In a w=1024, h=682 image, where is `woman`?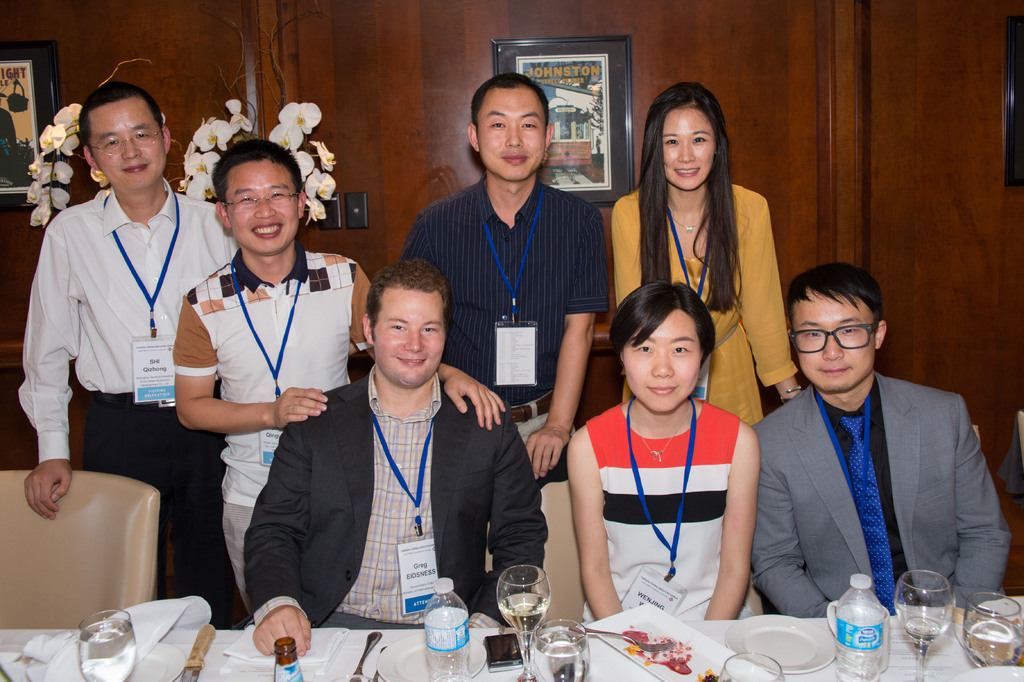
(left=566, top=279, right=762, bottom=620).
